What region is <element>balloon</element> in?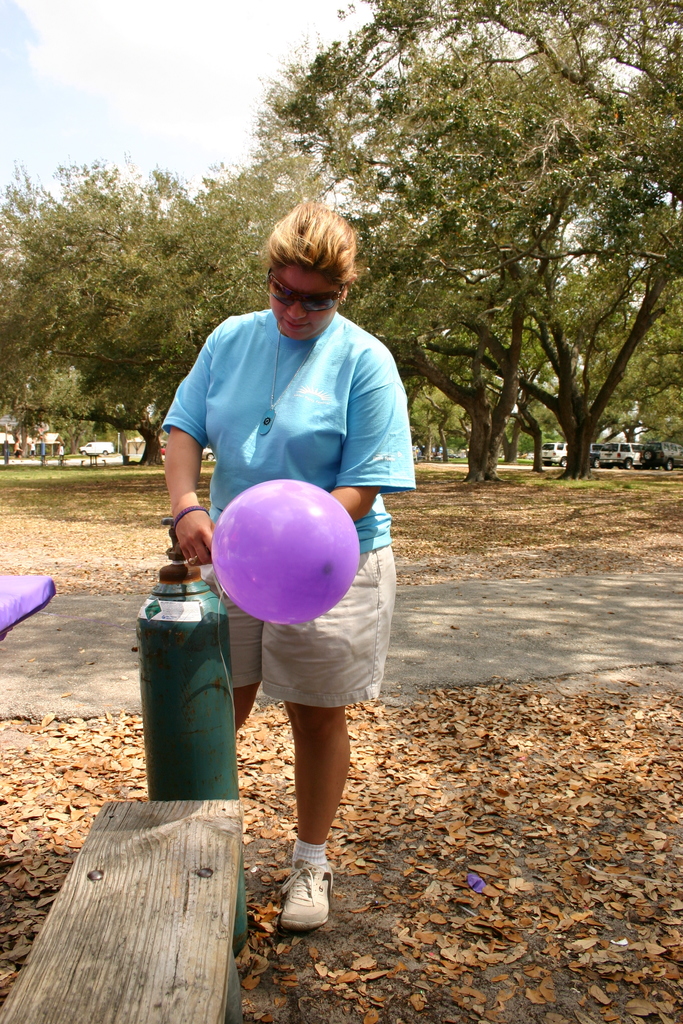
pyautogui.locateOnScreen(204, 475, 363, 634).
